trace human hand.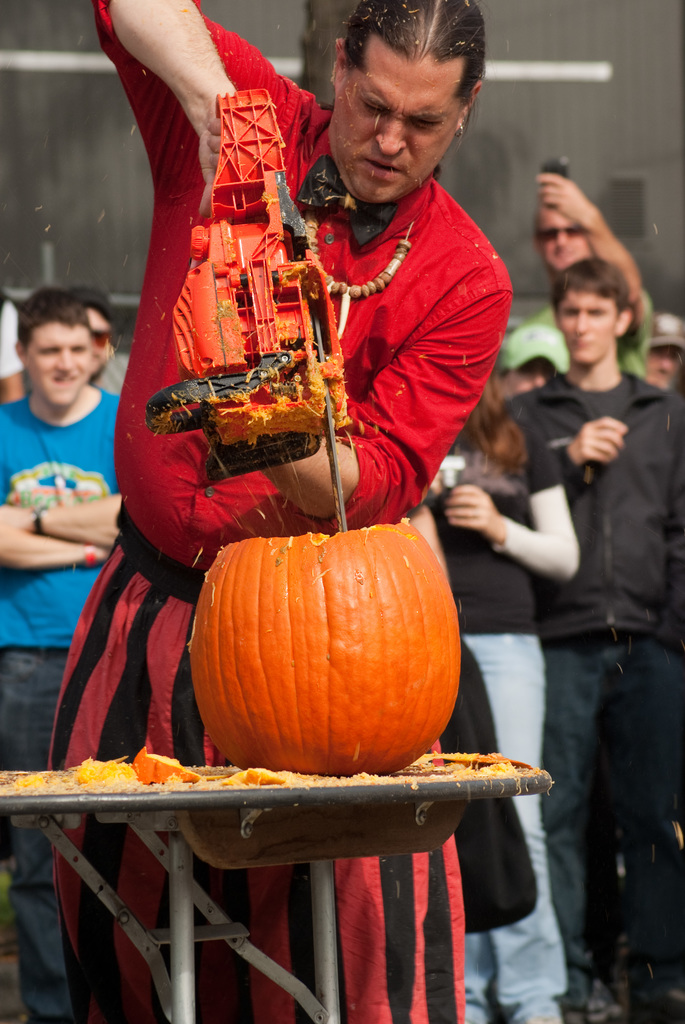
Traced to x1=92 y1=546 x2=113 y2=565.
